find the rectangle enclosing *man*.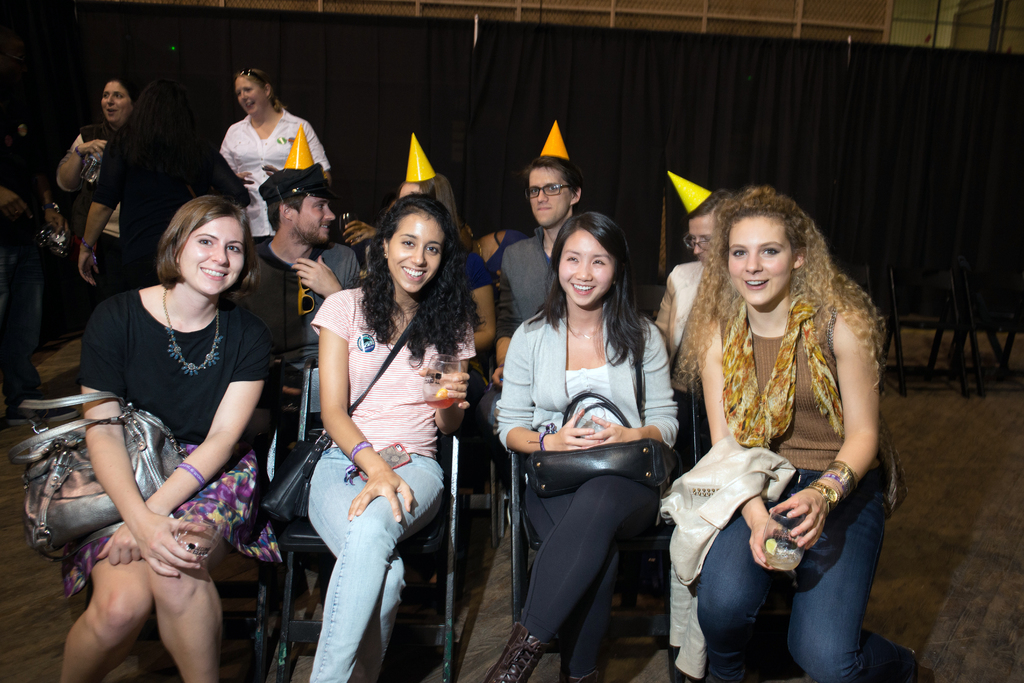
{"left": 496, "top": 156, "right": 586, "bottom": 526}.
